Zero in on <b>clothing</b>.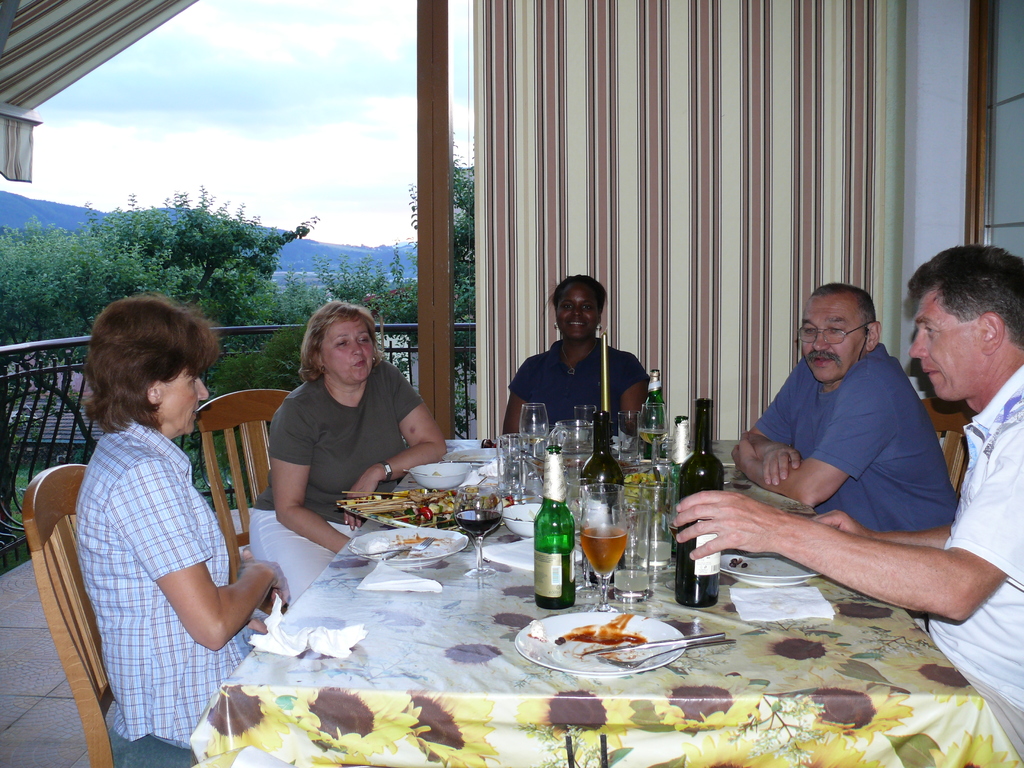
Zeroed in: [509, 333, 650, 427].
